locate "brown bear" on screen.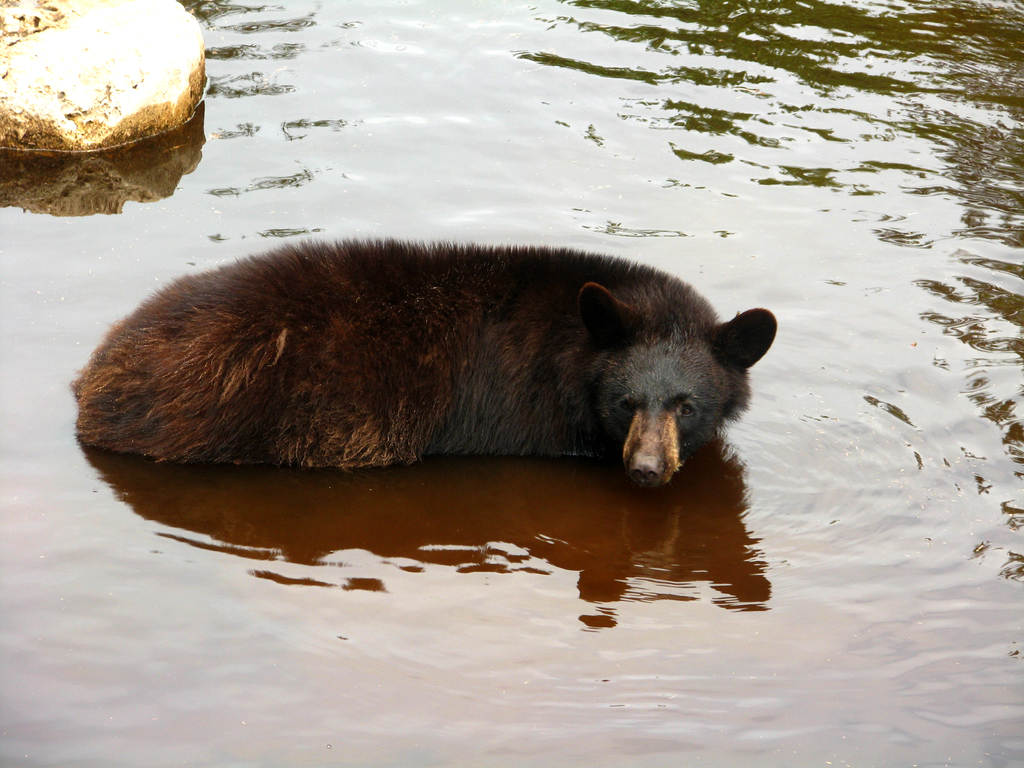
On screen at [67, 236, 779, 493].
